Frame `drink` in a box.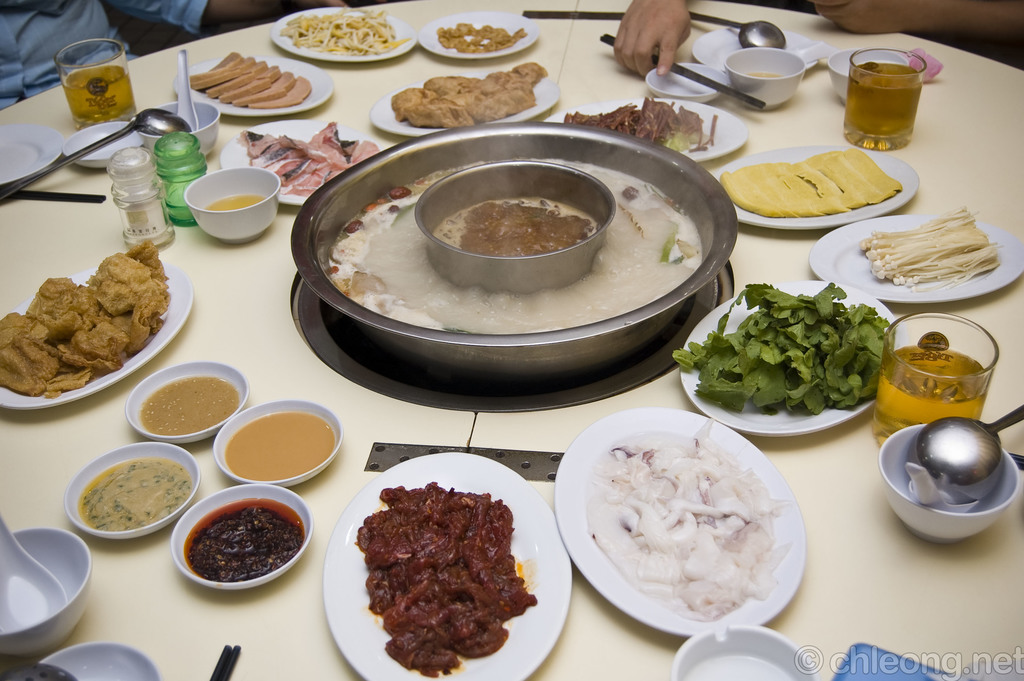
{"x1": 883, "y1": 347, "x2": 994, "y2": 452}.
